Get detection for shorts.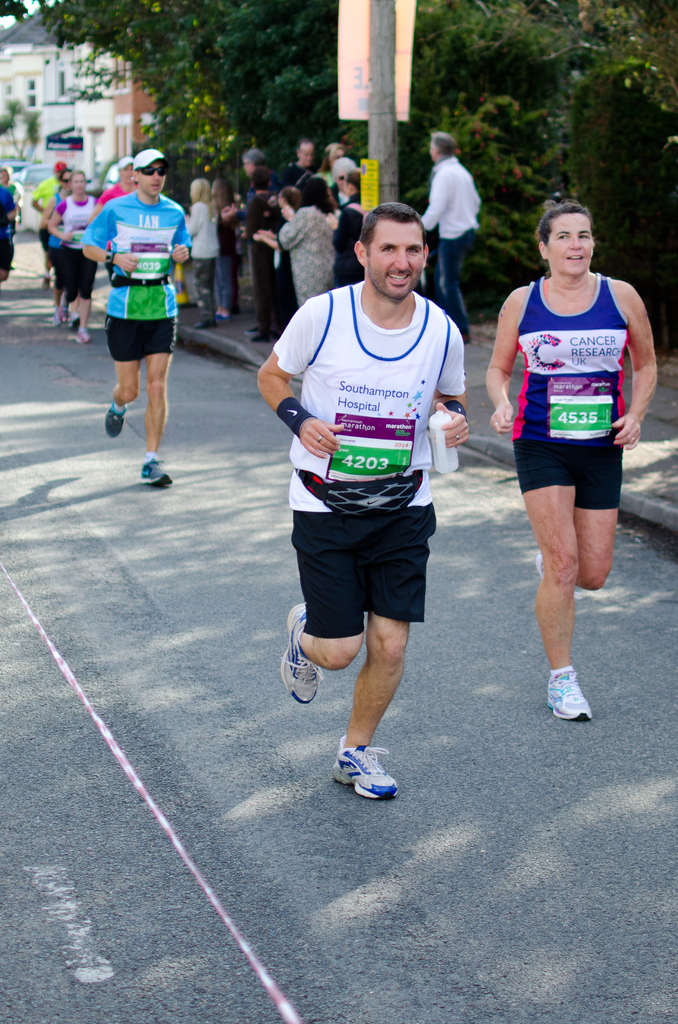
Detection: [left=62, top=252, right=95, bottom=301].
